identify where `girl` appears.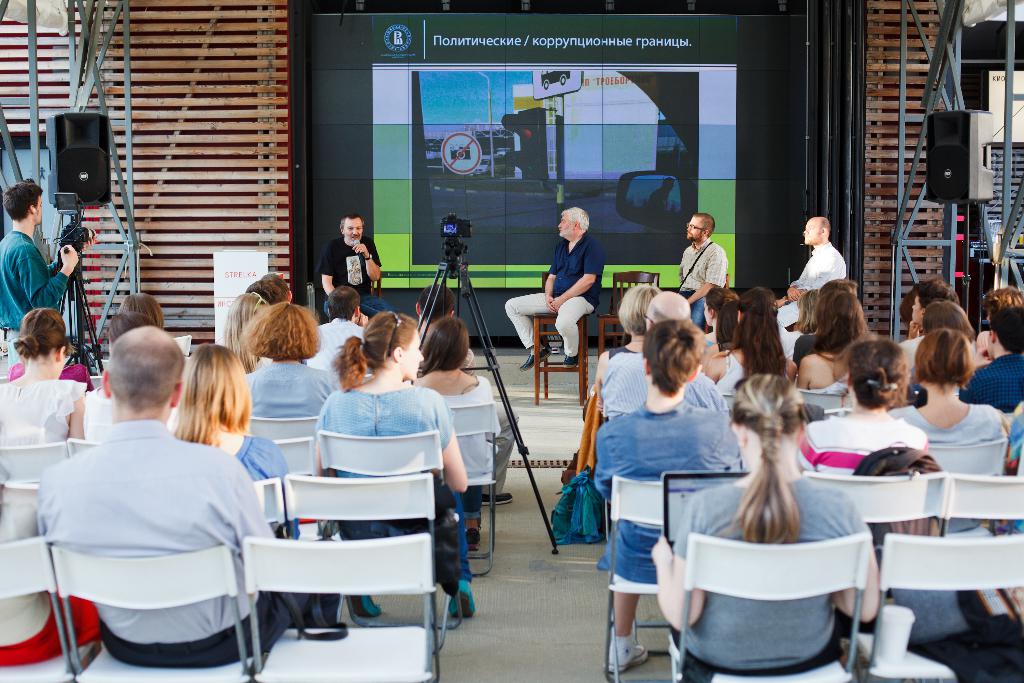
Appears at x1=0 y1=309 x2=89 y2=441.
